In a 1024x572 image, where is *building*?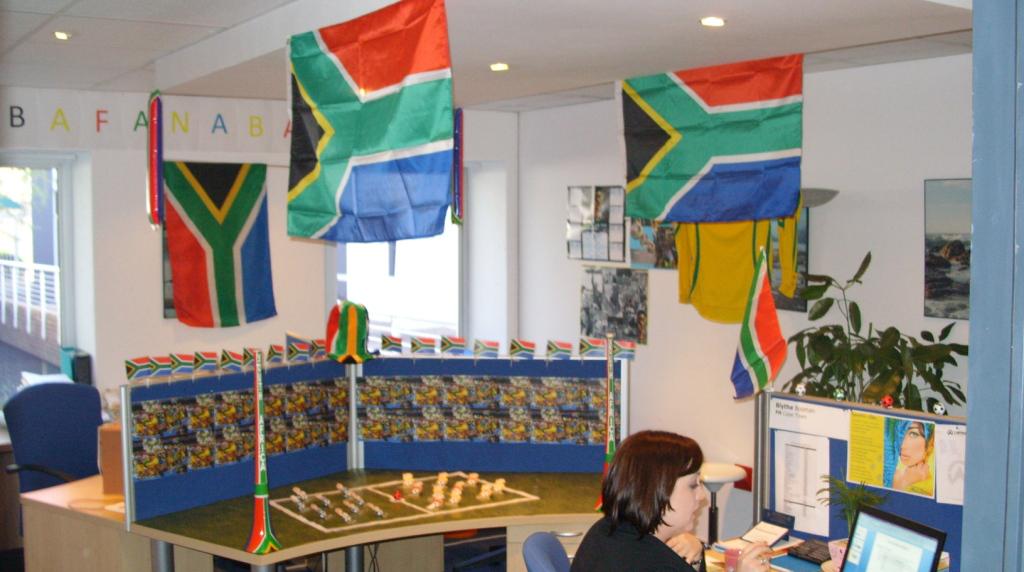
left=0, top=0, right=1023, bottom=571.
